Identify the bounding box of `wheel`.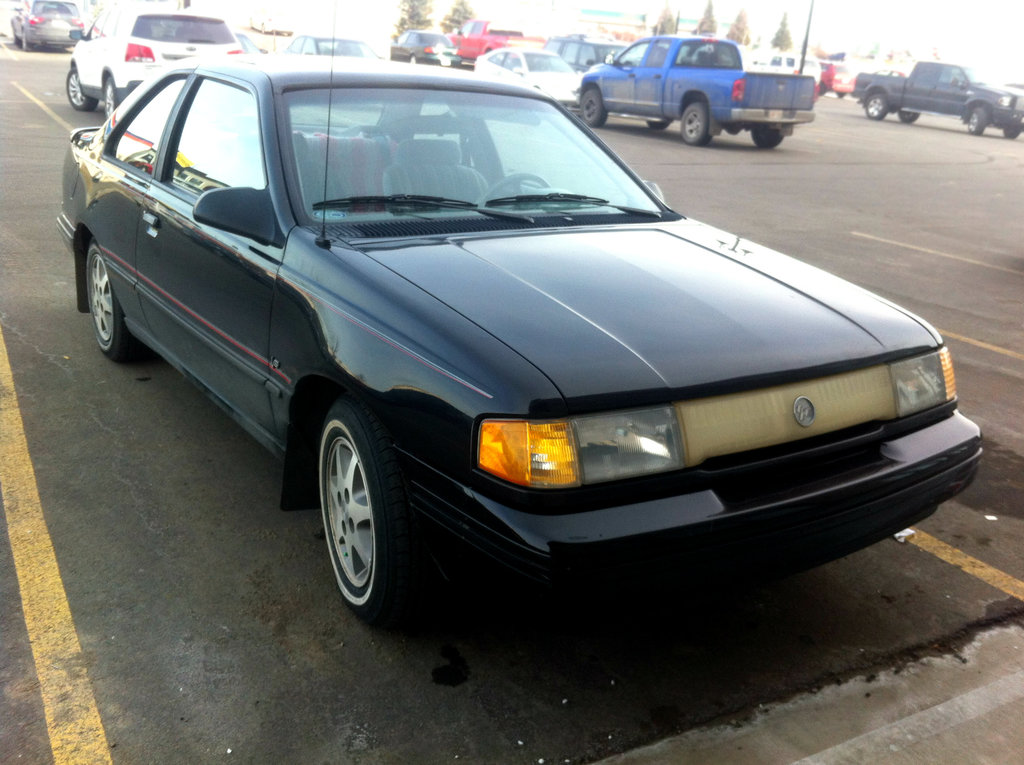
x1=13 y1=25 x2=20 y2=44.
